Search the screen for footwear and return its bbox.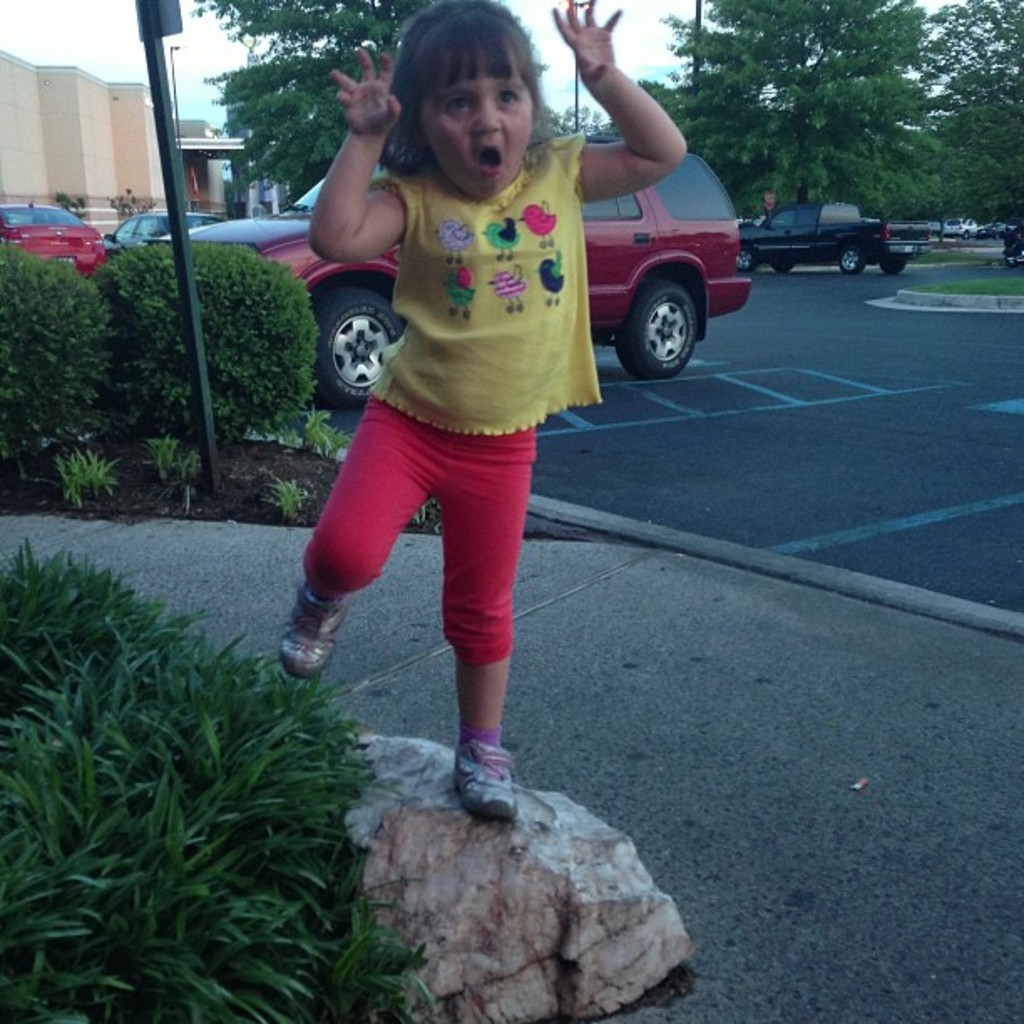
Found: 448,716,529,822.
